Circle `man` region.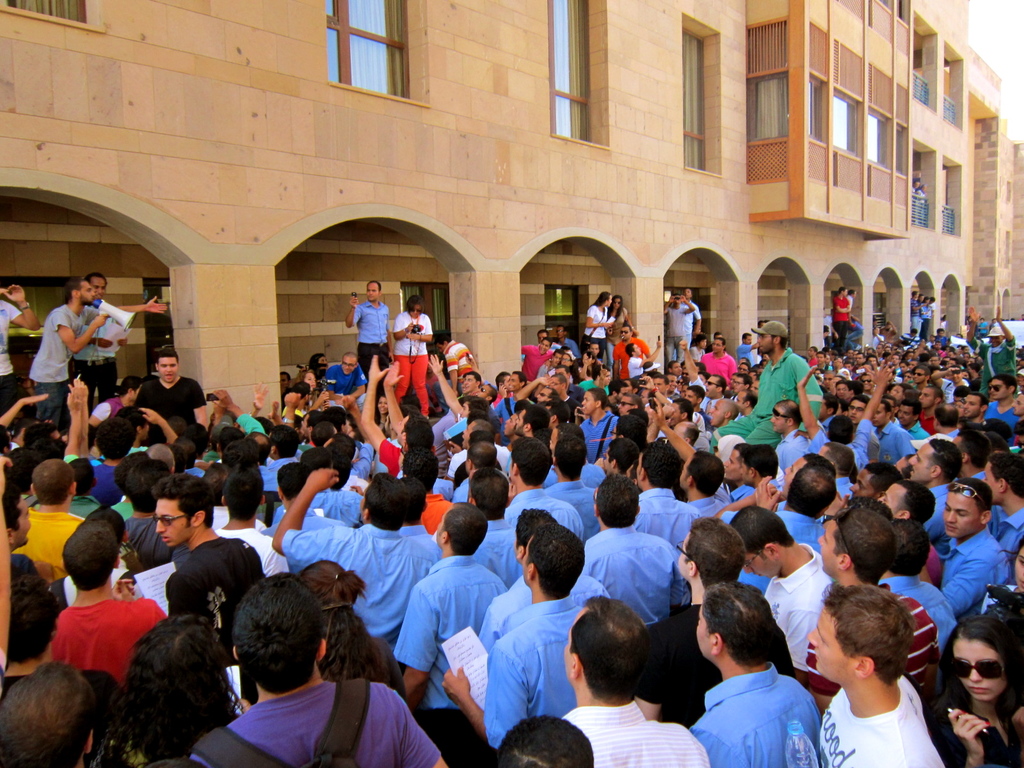
Region: crop(915, 296, 926, 344).
